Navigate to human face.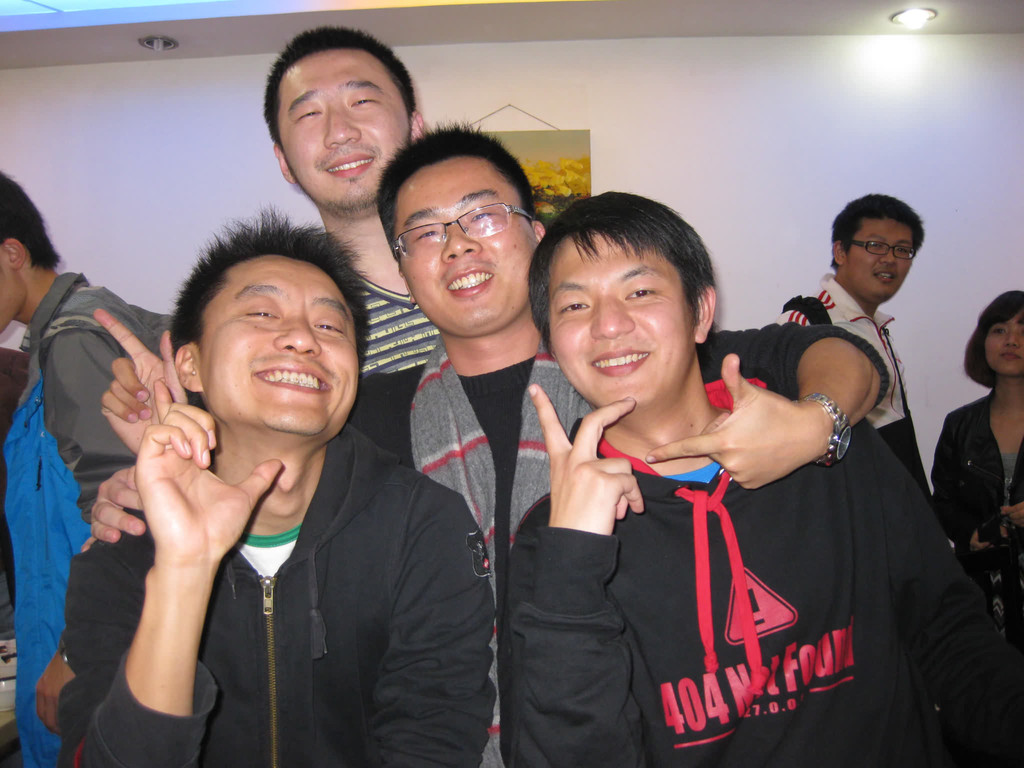
Navigation target: rect(196, 253, 360, 435).
